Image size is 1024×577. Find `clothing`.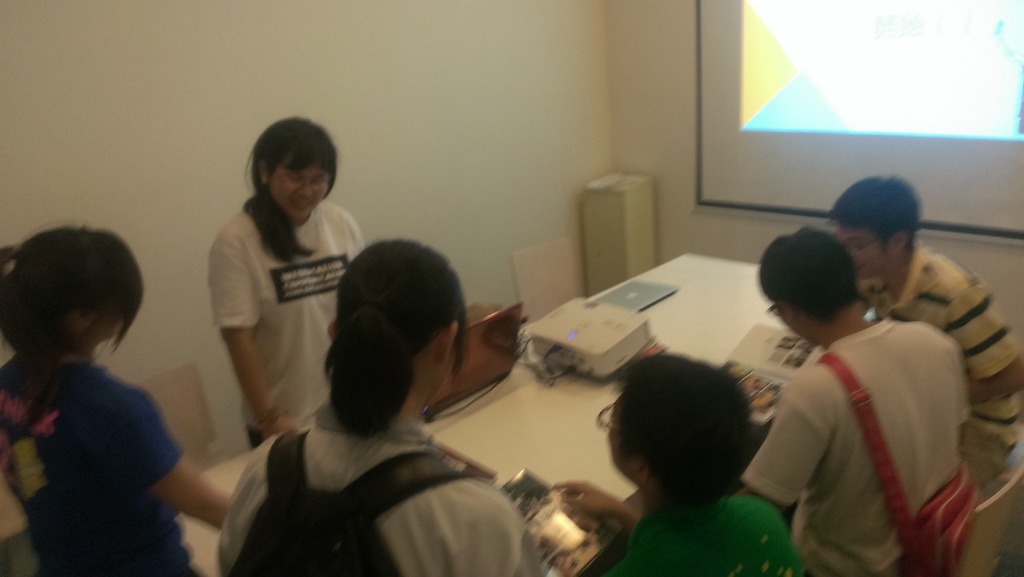
<bbox>593, 499, 799, 576</bbox>.
